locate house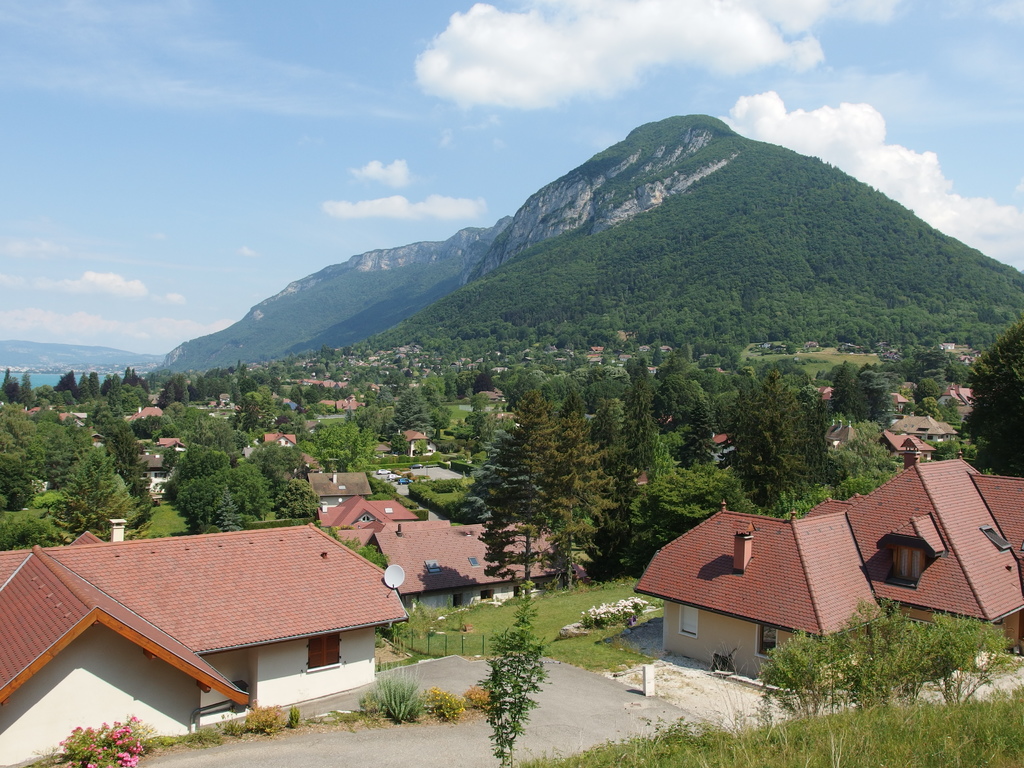
884:394:917:414
